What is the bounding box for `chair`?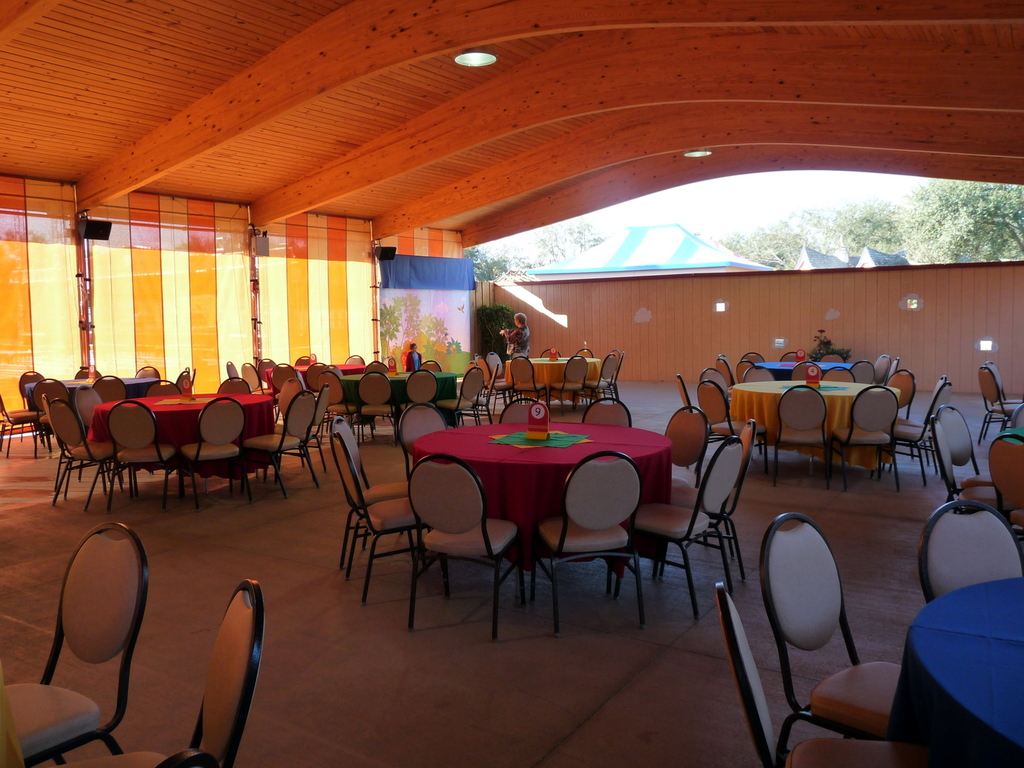
x1=332, y1=433, x2=451, y2=611.
